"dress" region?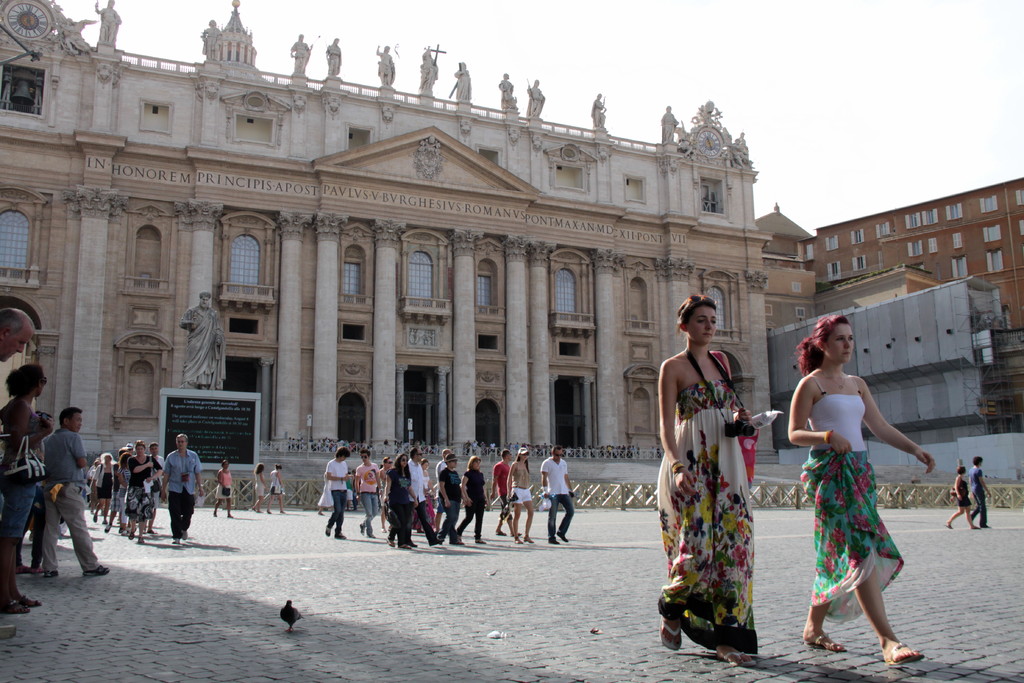
locate(957, 479, 974, 508)
